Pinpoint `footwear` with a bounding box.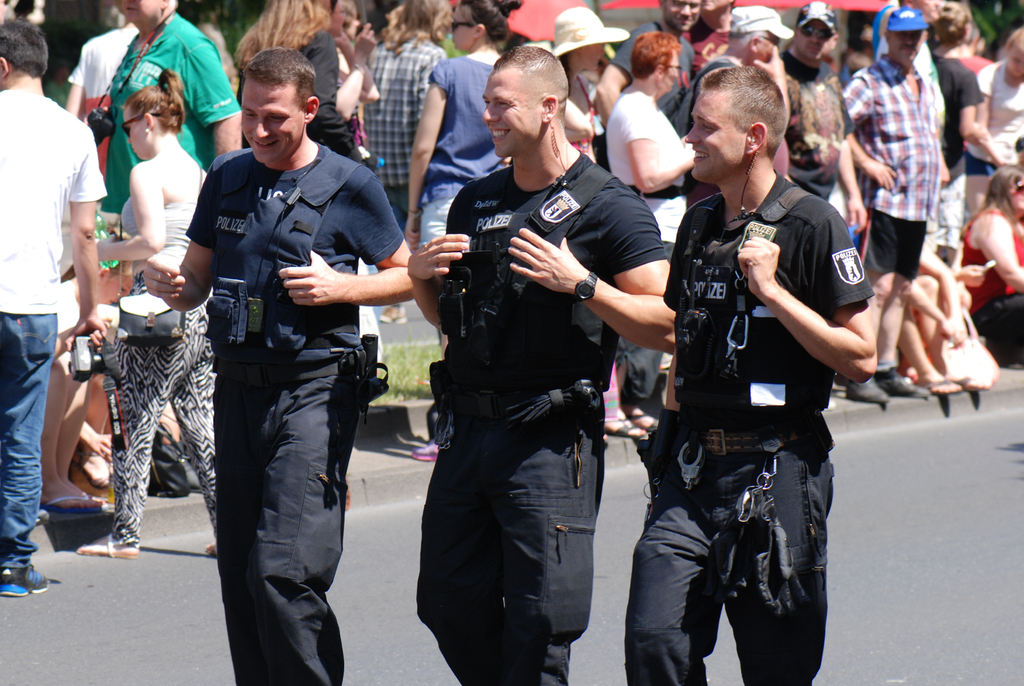
bbox(1, 569, 54, 603).
